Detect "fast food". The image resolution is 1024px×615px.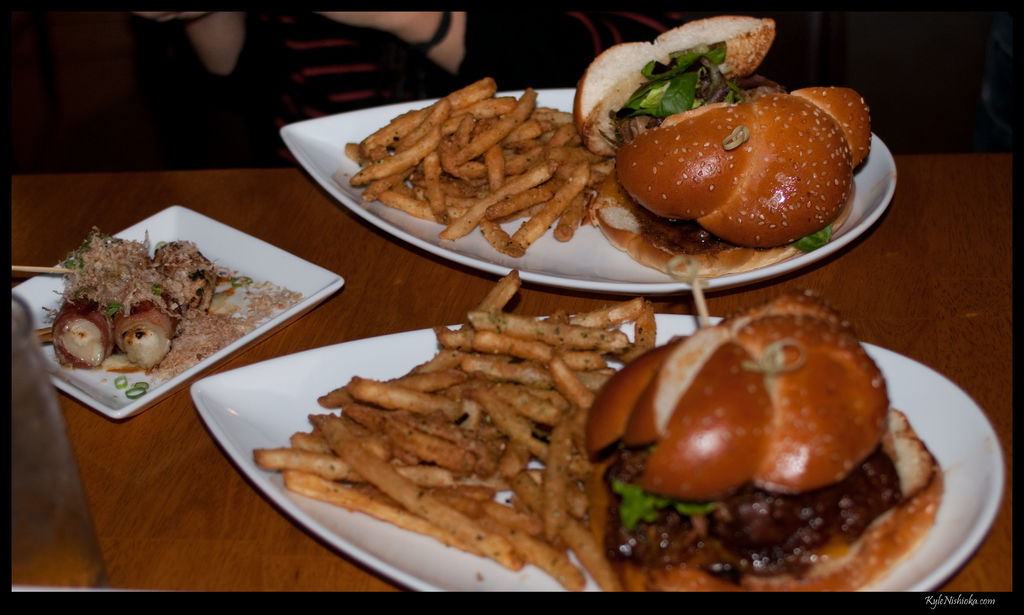
left=445, top=72, right=498, bottom=107.
